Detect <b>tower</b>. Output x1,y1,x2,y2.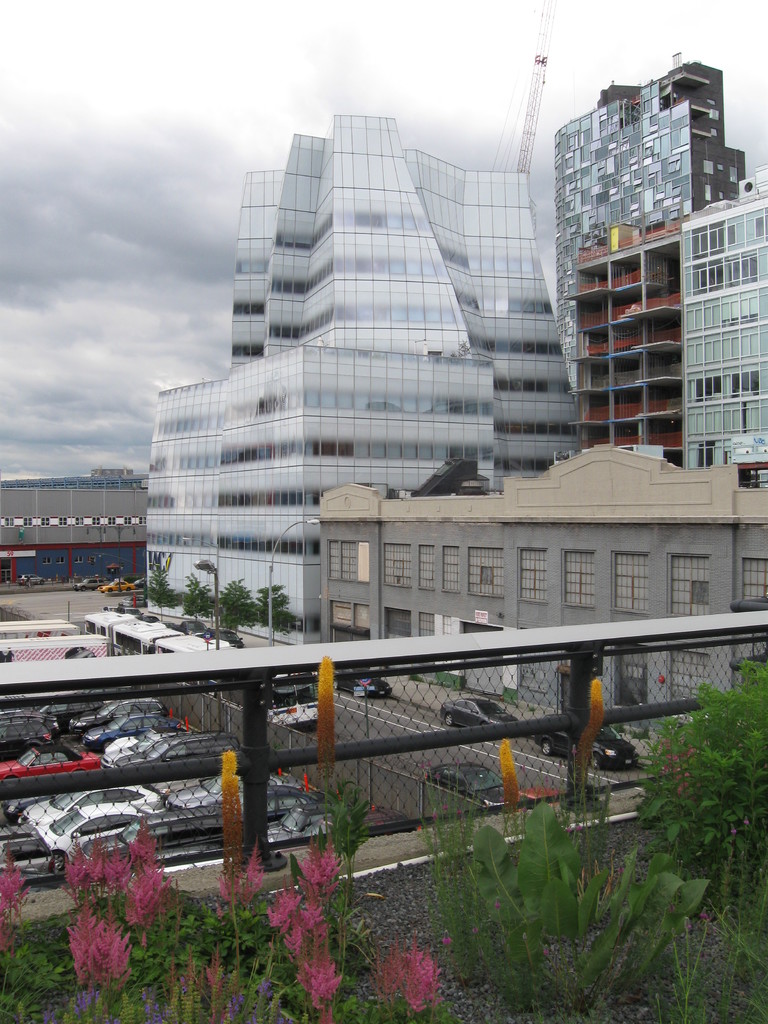
568,169,767,493.
